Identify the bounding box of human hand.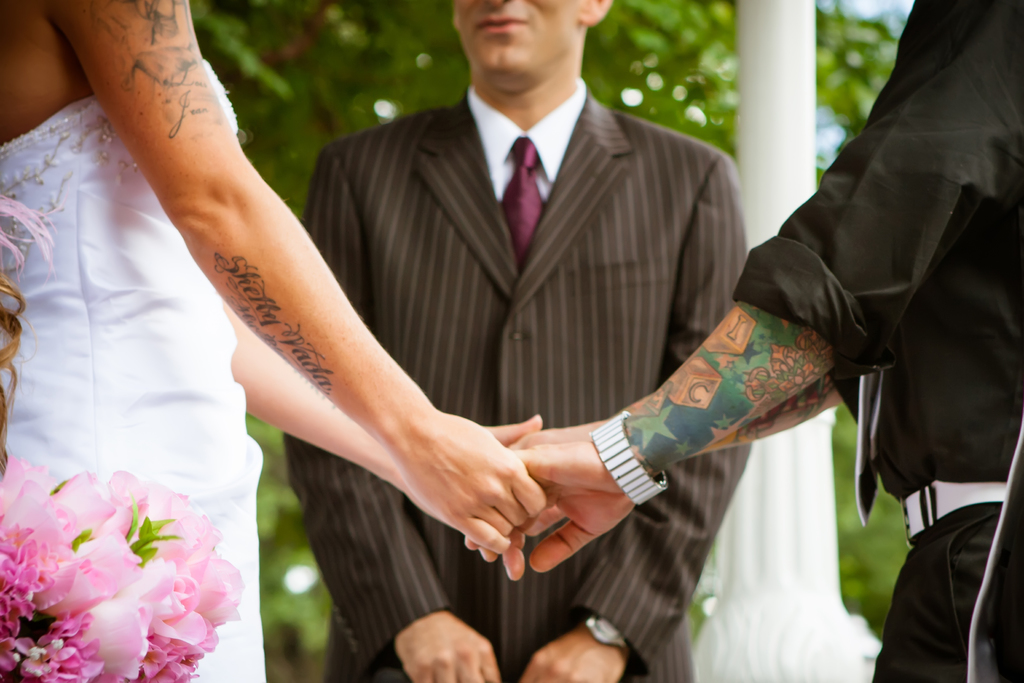
l=520, t=620, r=627, b=682.
